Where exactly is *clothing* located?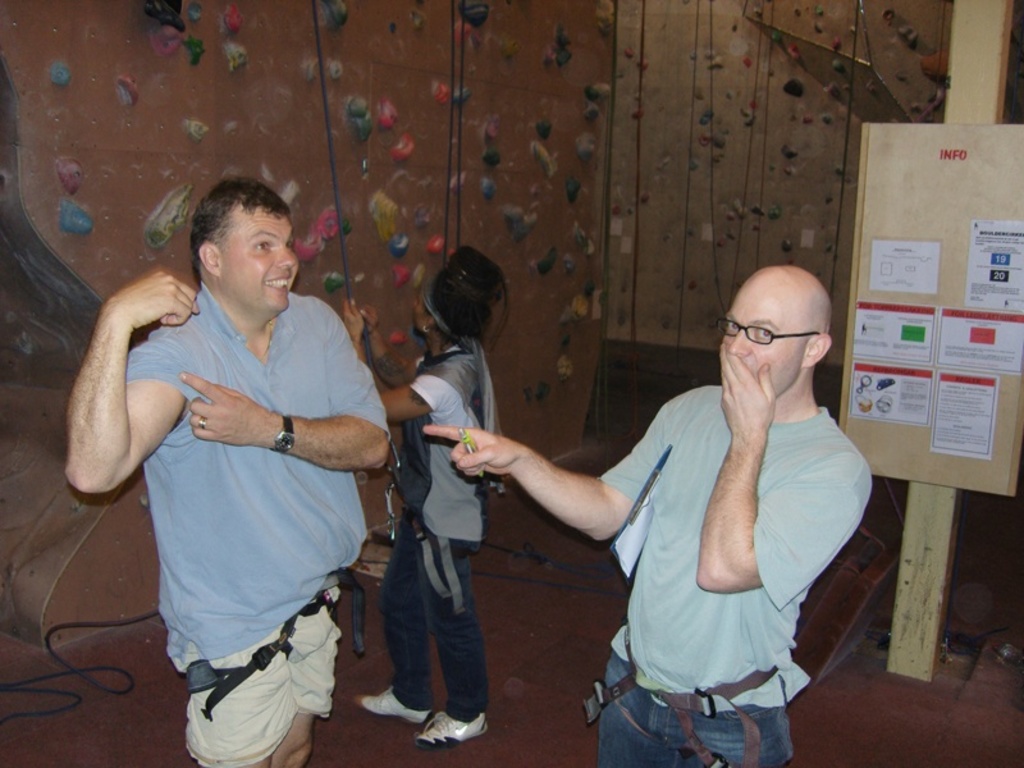
Its bounding box is {"x1": 603, "y1": 412, "x2": 874, "y2": 707}.
